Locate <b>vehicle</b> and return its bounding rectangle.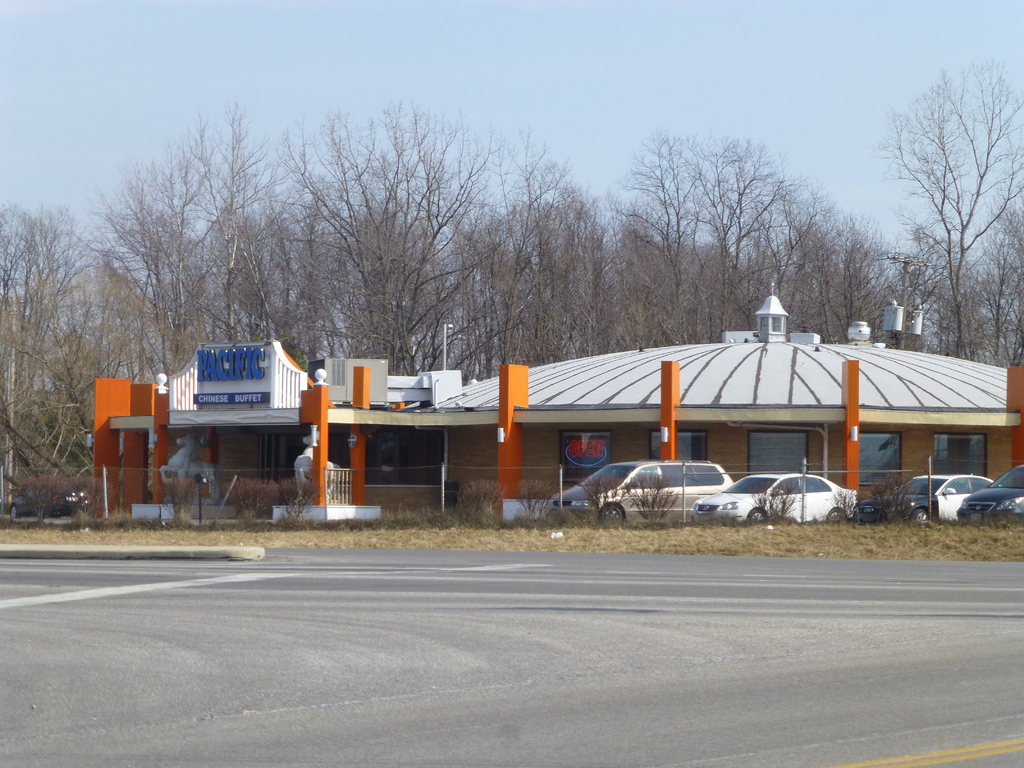
Rect(857, 471, 993, 519).
